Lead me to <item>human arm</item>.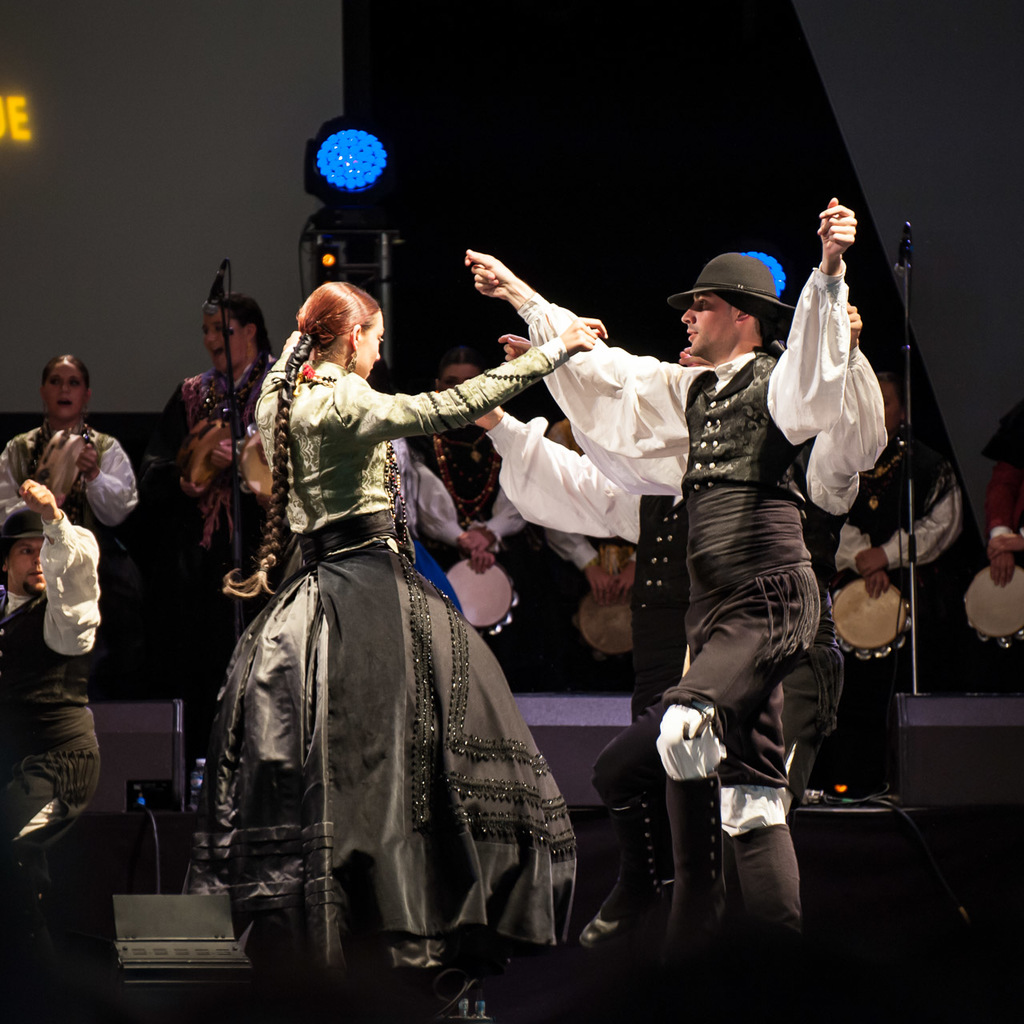
Lead to 985/462/1023/586.
